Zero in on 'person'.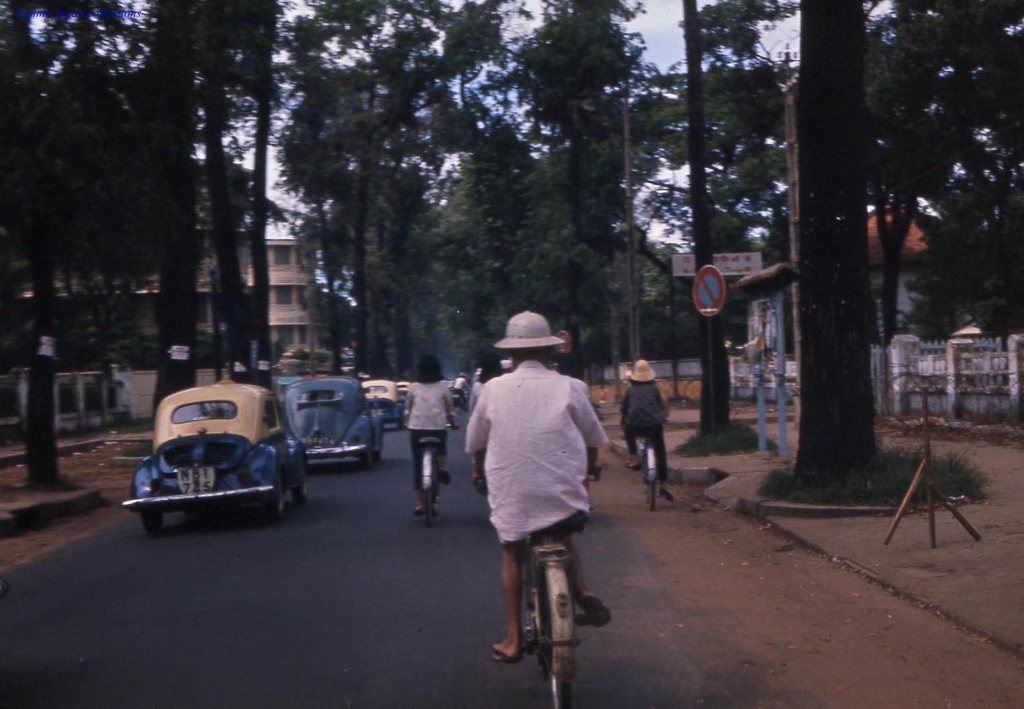
Zeroed in: 452:373:465:401.
